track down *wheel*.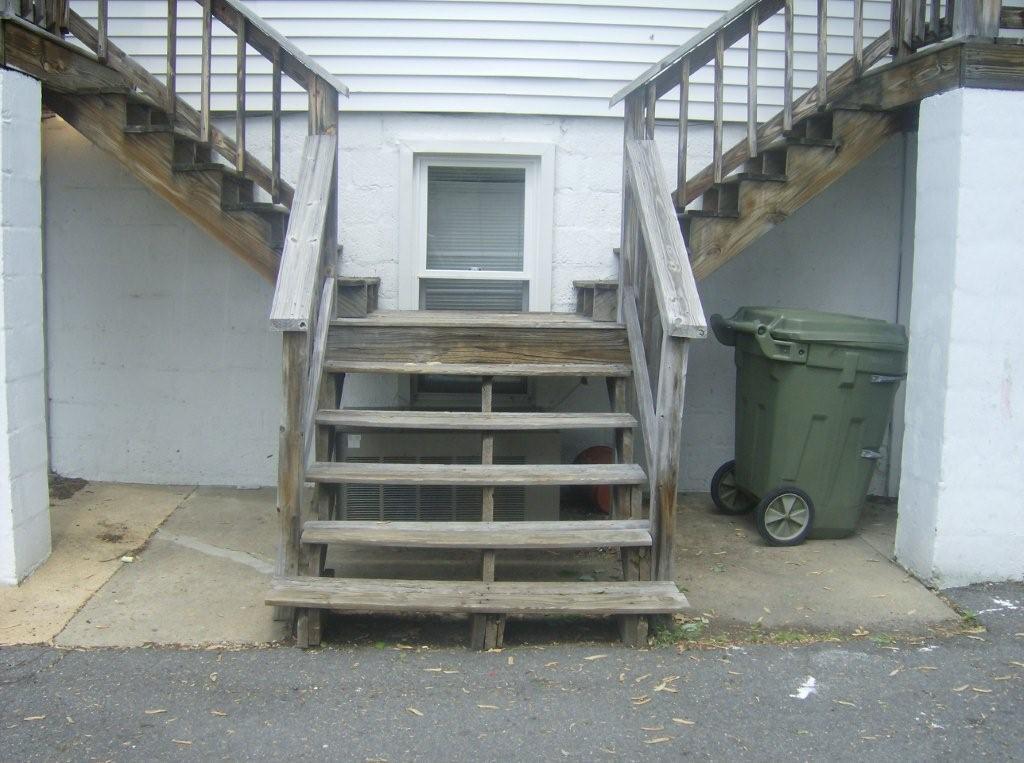
Tracked to 758, 488, 816, 545.
